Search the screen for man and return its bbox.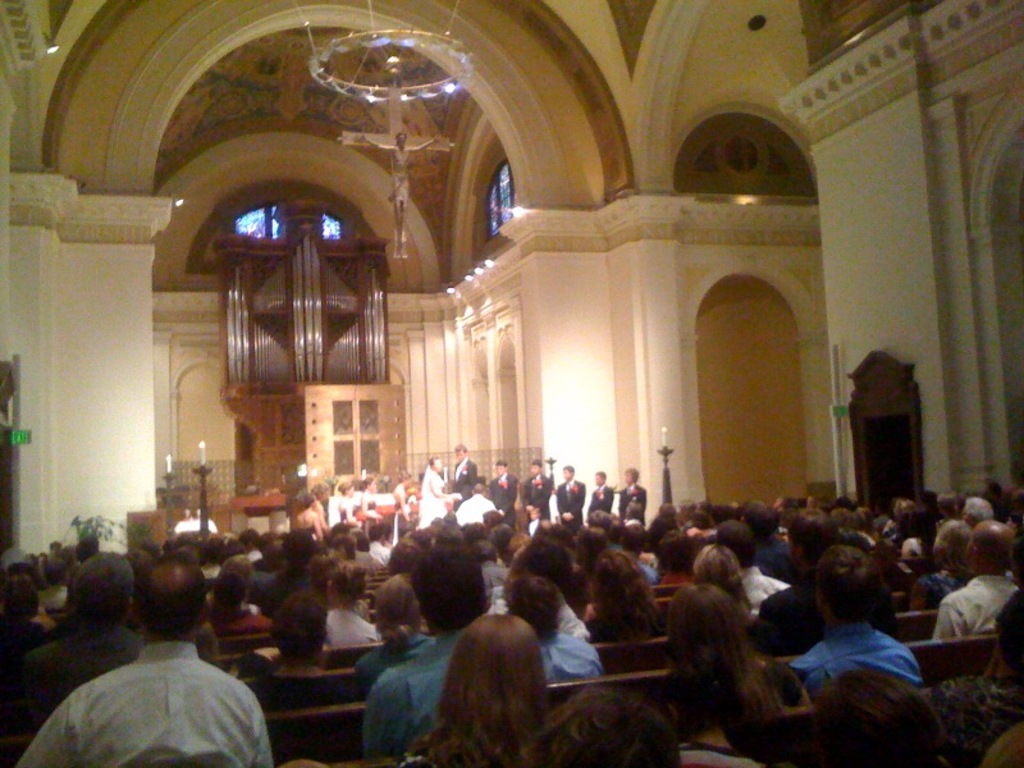
Found: box=[588, 468, 616, 508].
